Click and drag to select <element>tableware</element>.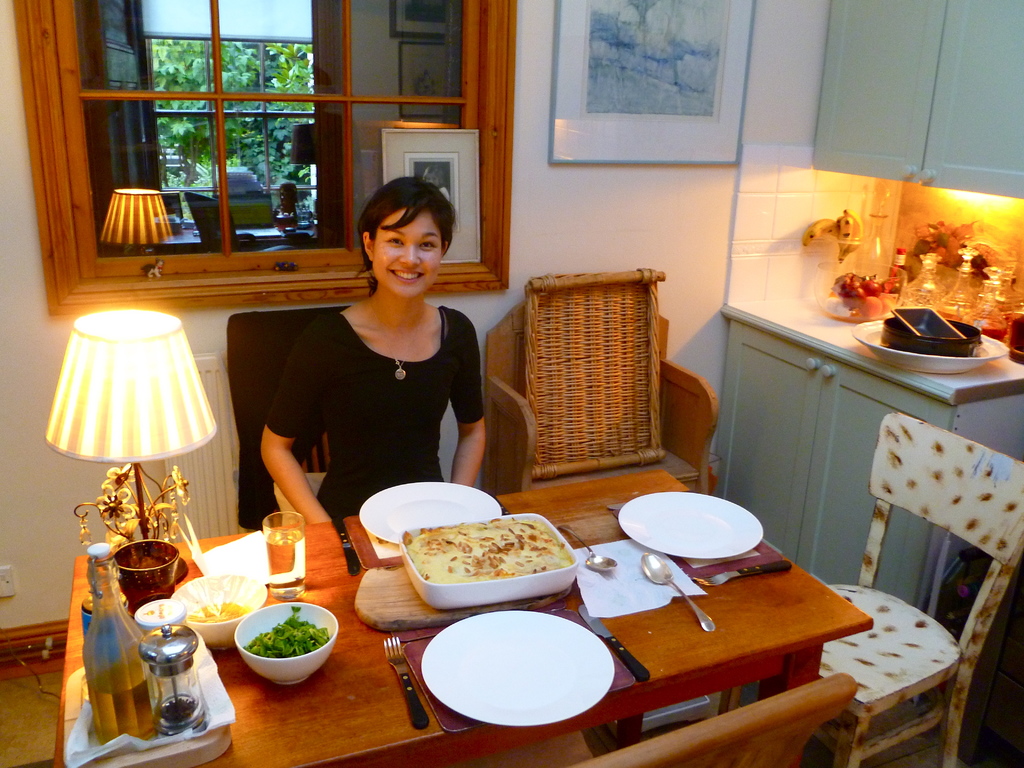
Selection: box(640, 552, 718, 630).
